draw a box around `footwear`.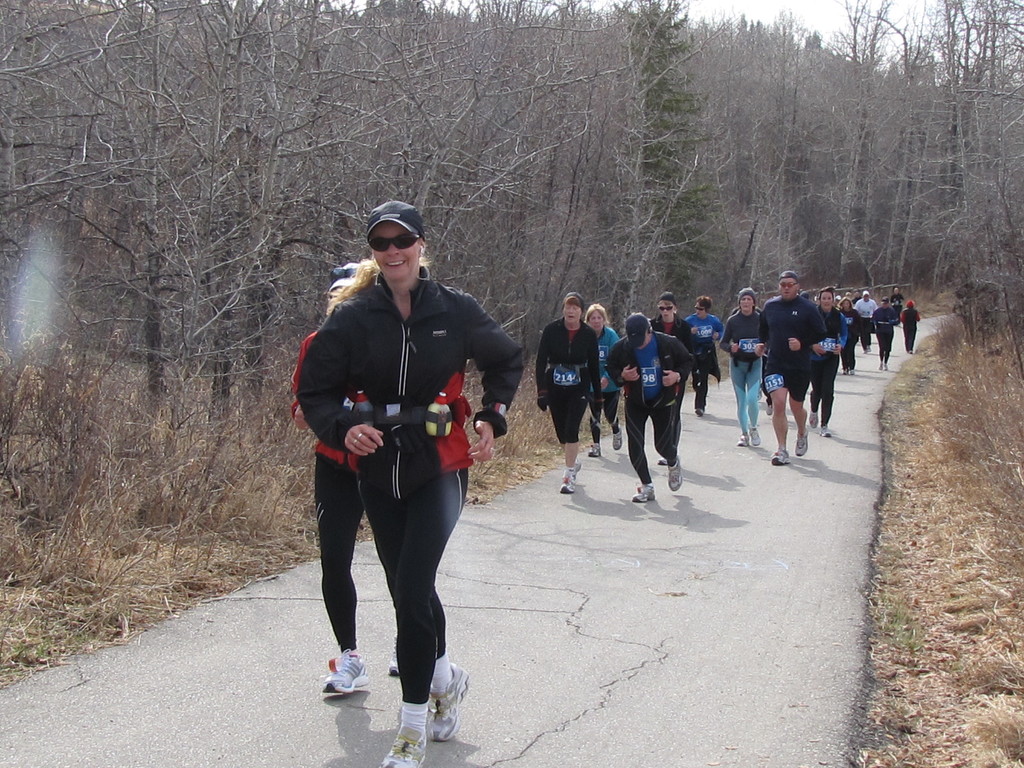
[557, 466, 582, 498].
